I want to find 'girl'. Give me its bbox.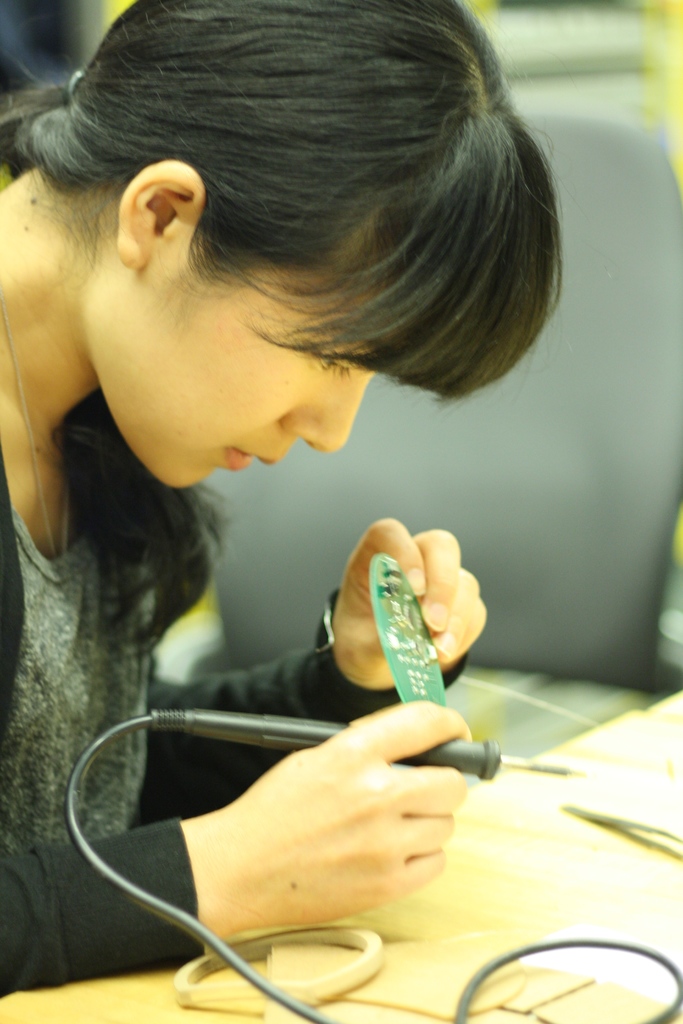
bbox=[0, 0, 566, 993].
